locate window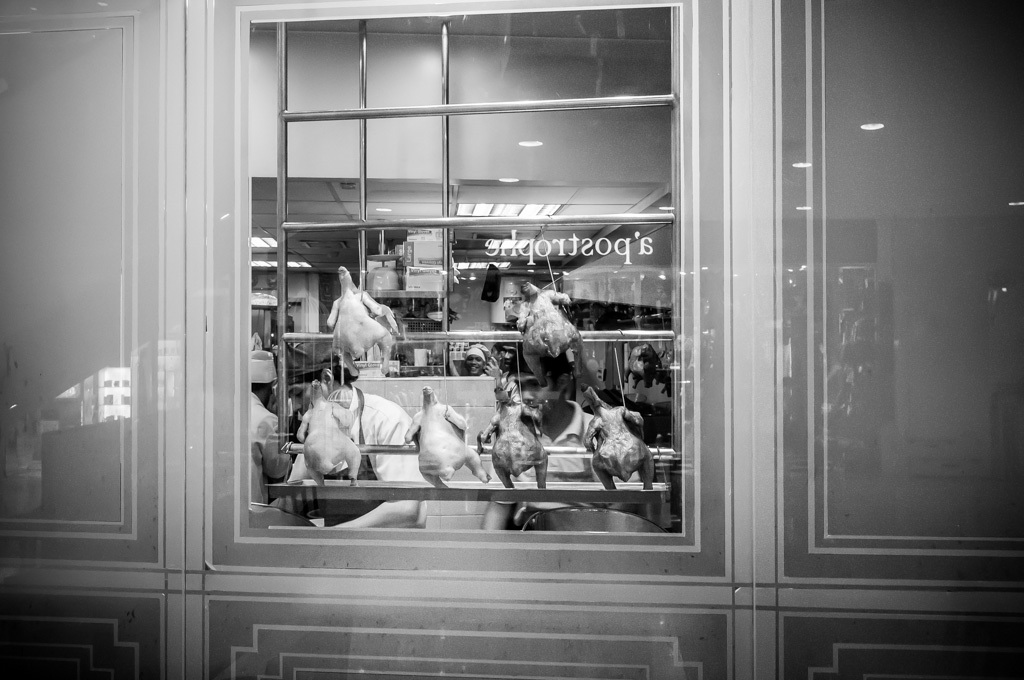
x1=234, y1=0, x2=700, y2=555
